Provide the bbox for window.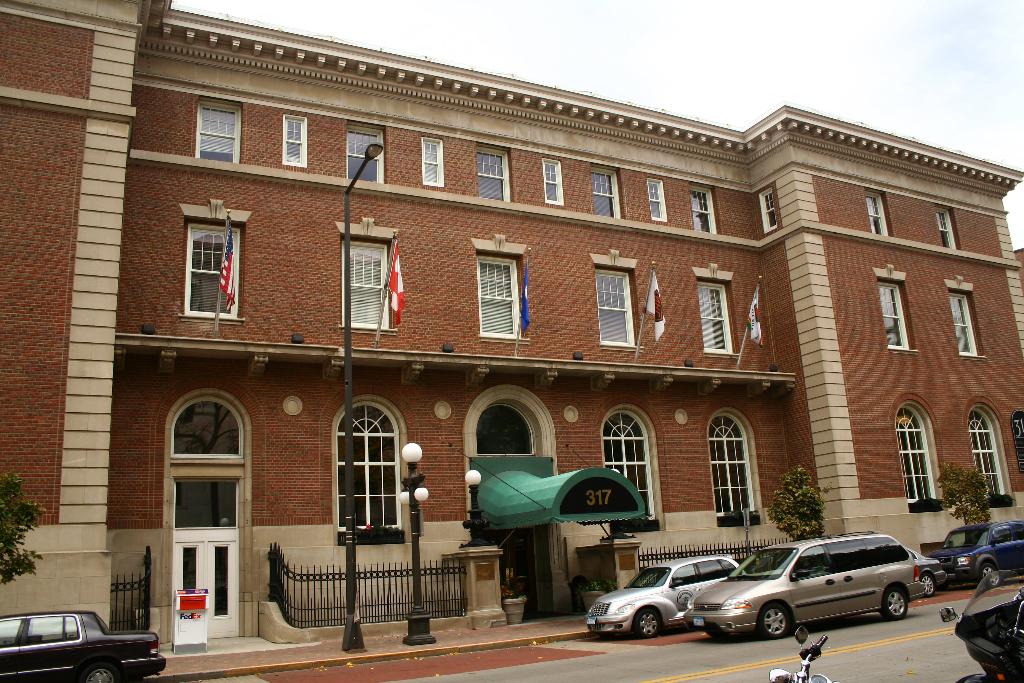
crop(468, 236, 525, 340).
